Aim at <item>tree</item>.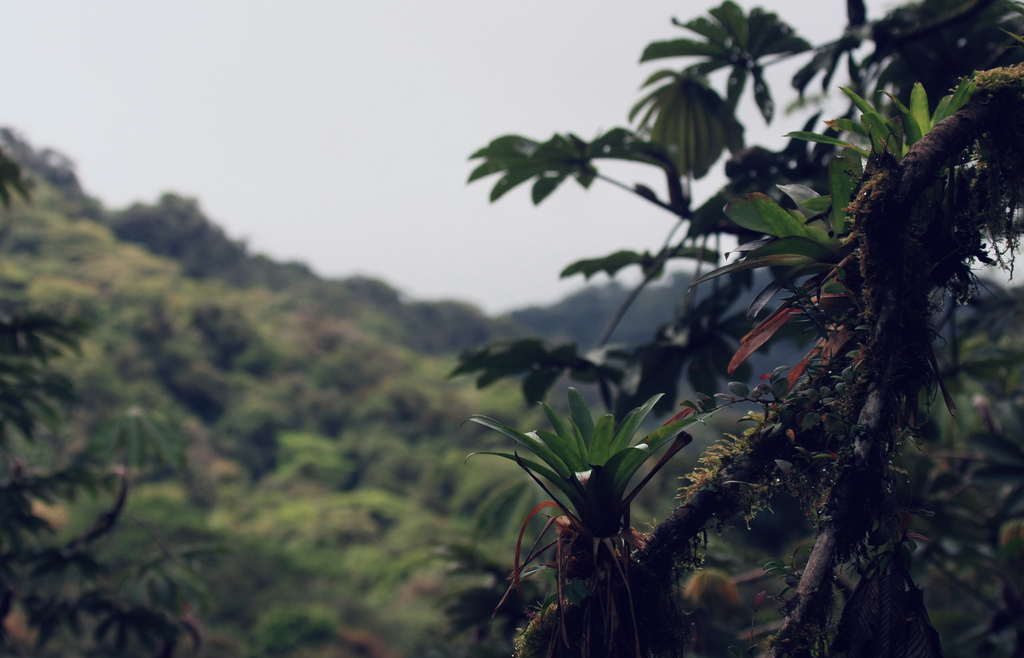
Aimed at pyautogui.locateOnScreen(468, 0, 1023, 657).
